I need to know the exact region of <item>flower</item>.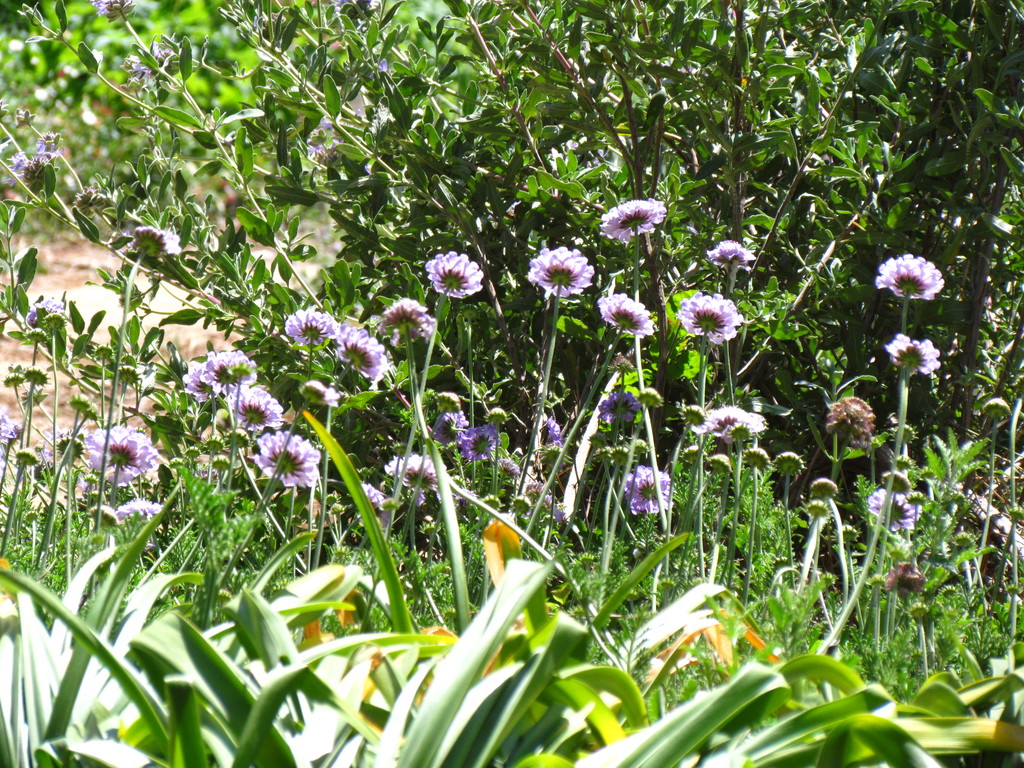
Region: region(600, 388, 643, 425).
